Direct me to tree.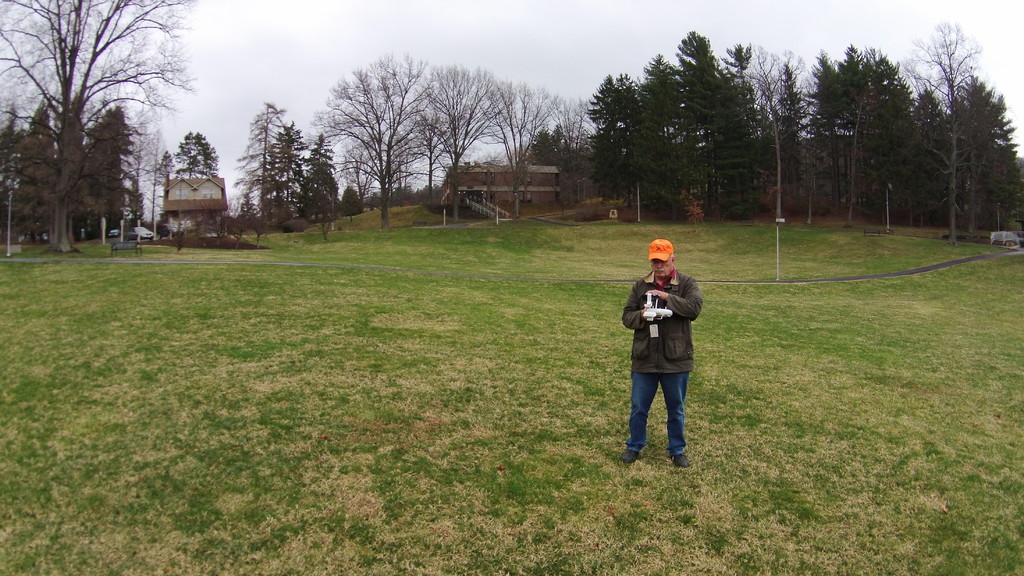
Direction: box=[417, 66, 518, 221].
